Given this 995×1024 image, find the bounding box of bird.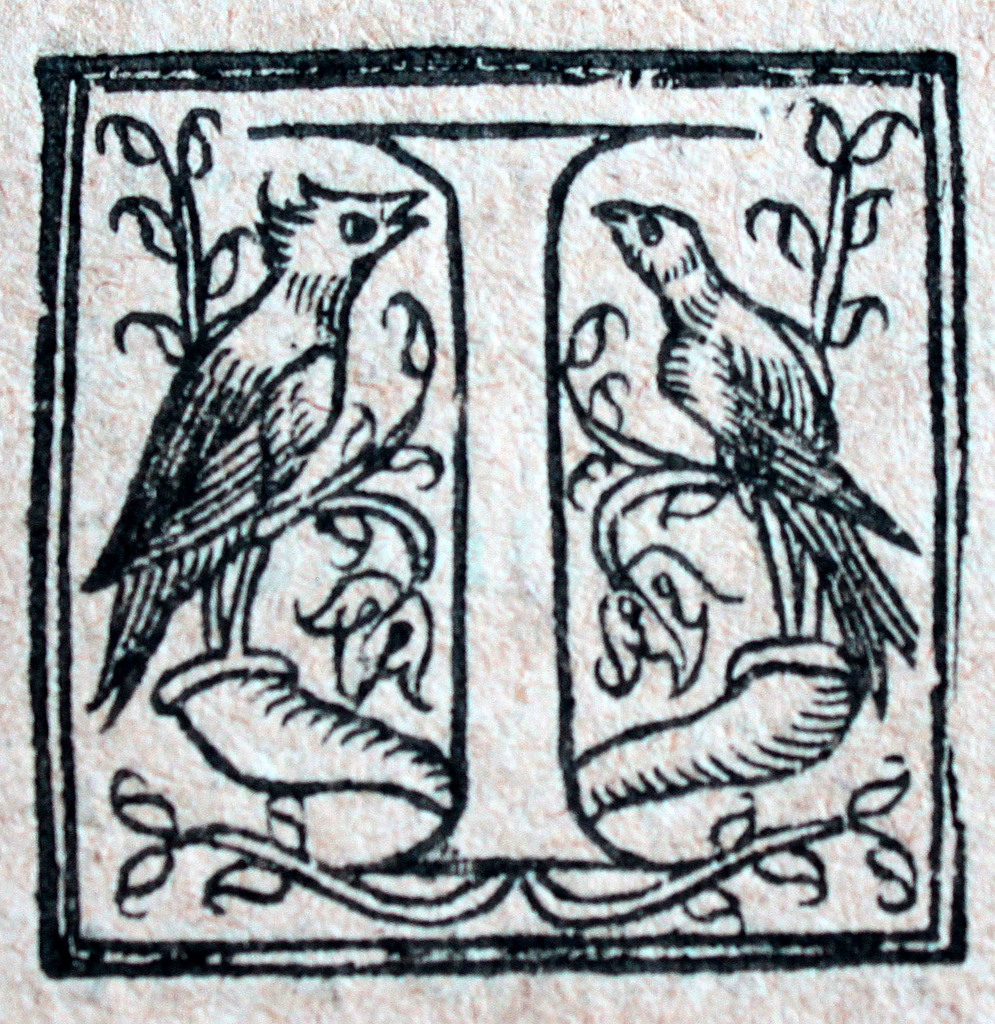
box=[581, 196, 920, 709].
